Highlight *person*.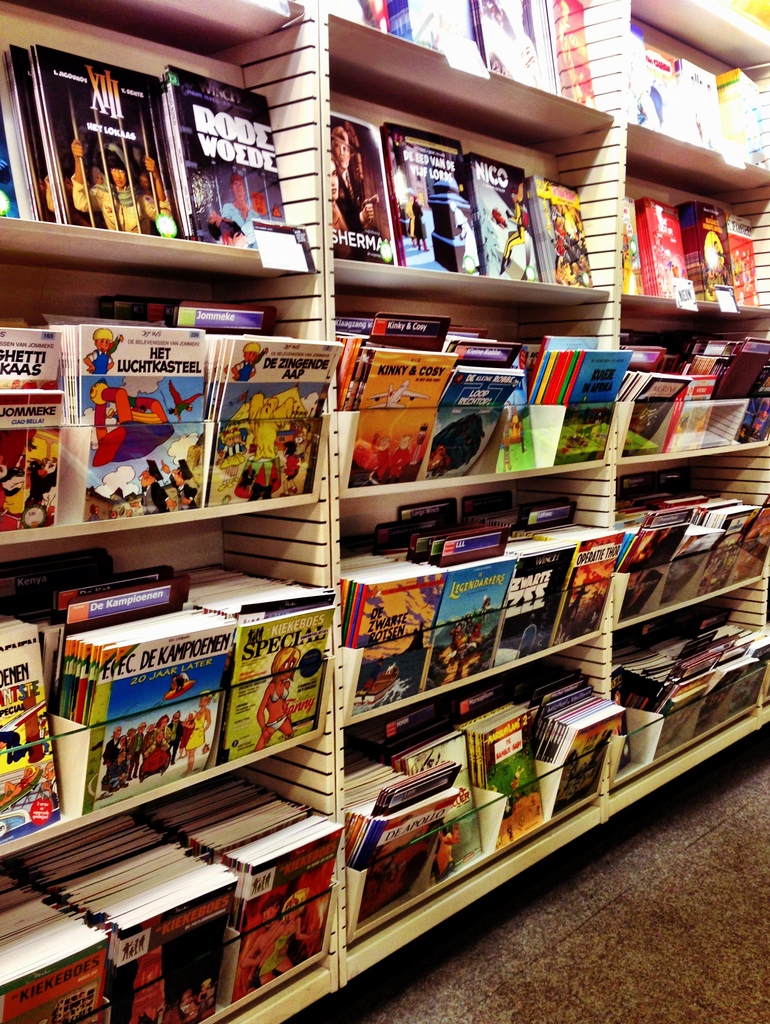
Highlighted region: (575,253,584,274).
